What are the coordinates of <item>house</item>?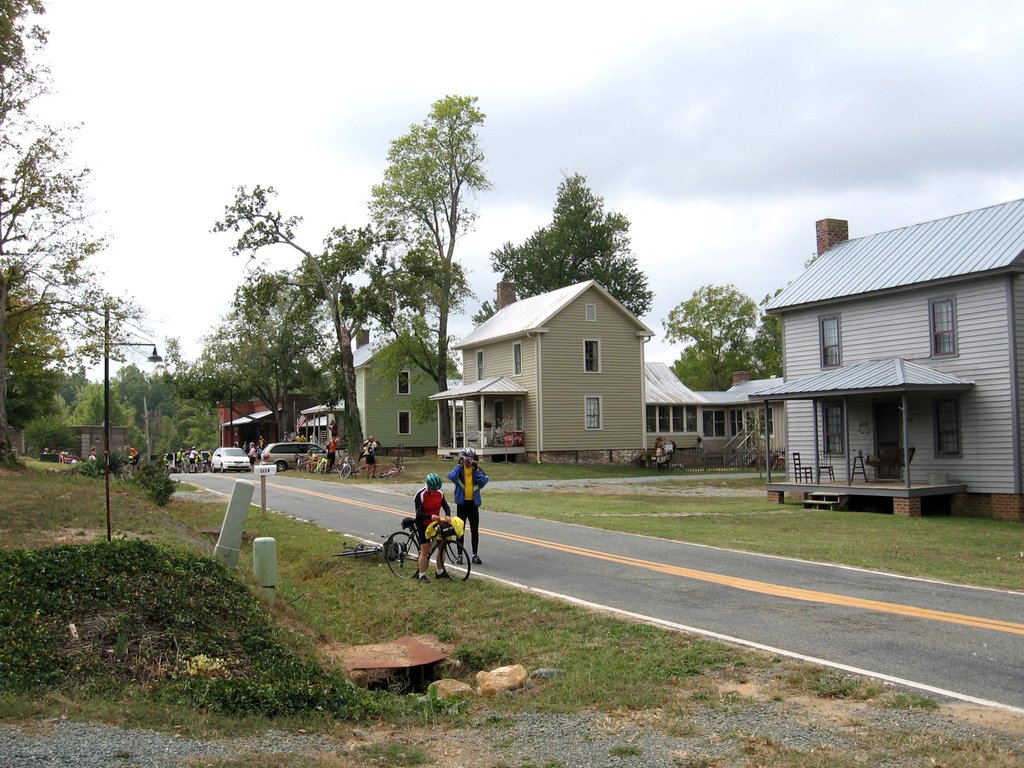
box=[453, 271, 655, 478].
